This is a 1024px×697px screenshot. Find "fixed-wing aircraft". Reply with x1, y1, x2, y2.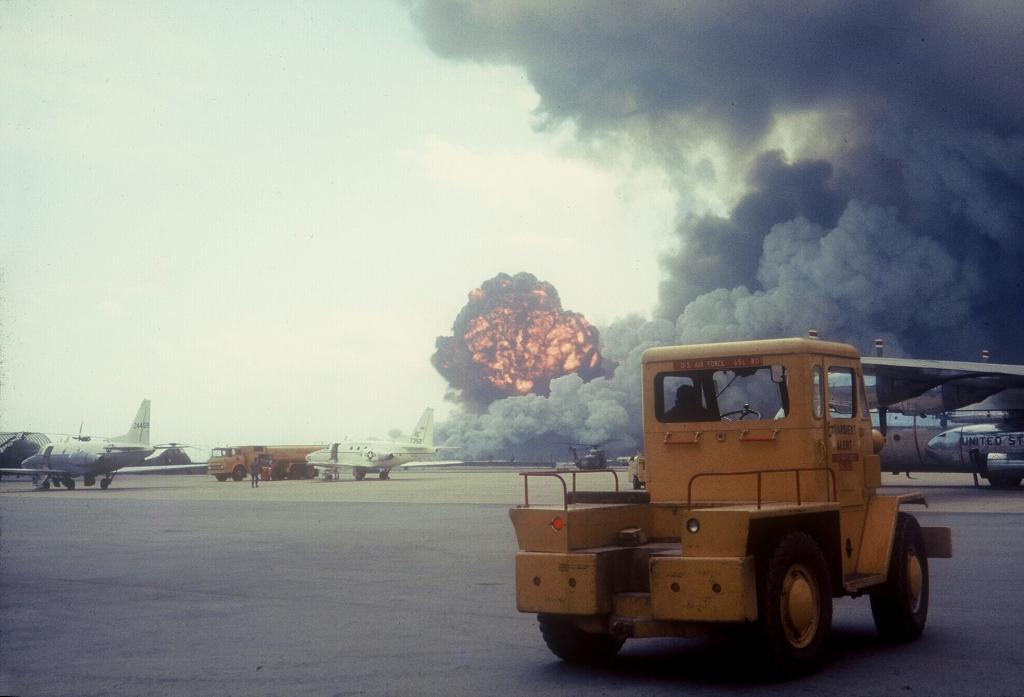
300, 406, 438, 484.
